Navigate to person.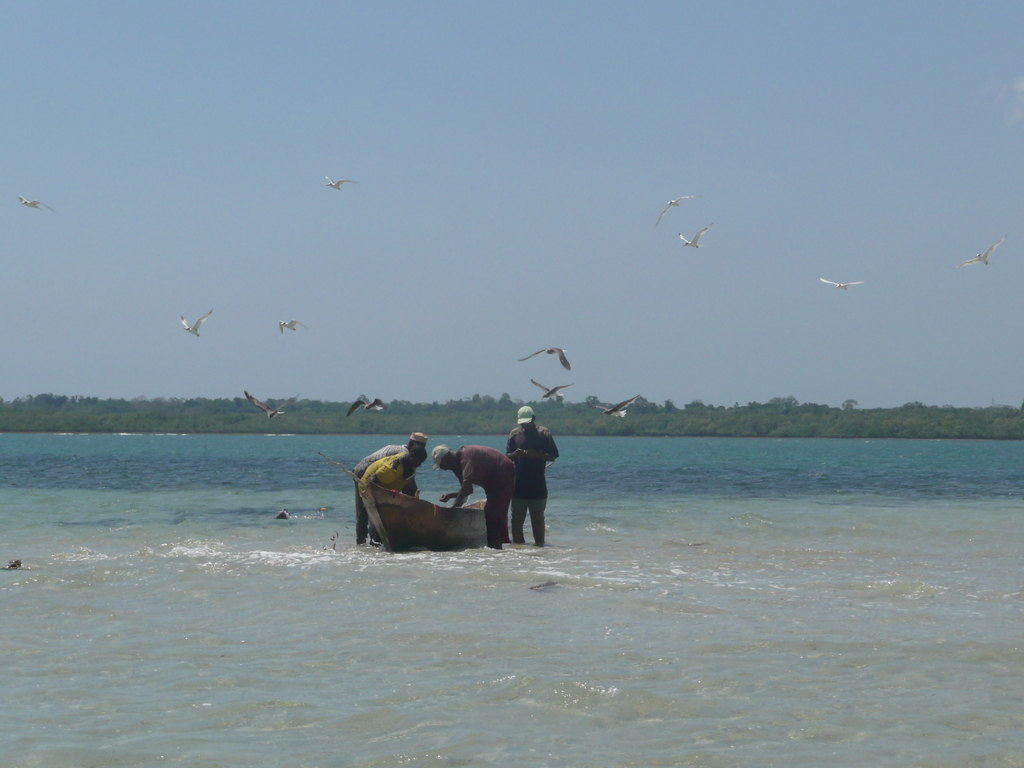
Navigation target: x1=355 y1=441 x2=426 y2=543.
